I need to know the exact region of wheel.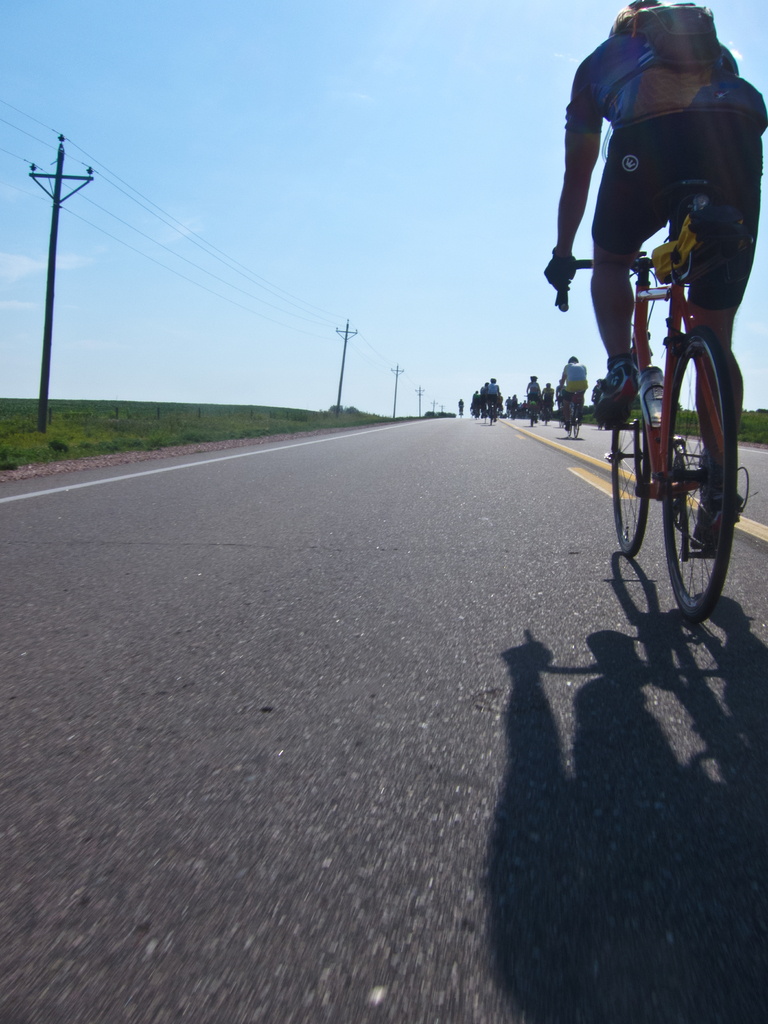
Region: <region>665, 326, 737, 623</region>.
